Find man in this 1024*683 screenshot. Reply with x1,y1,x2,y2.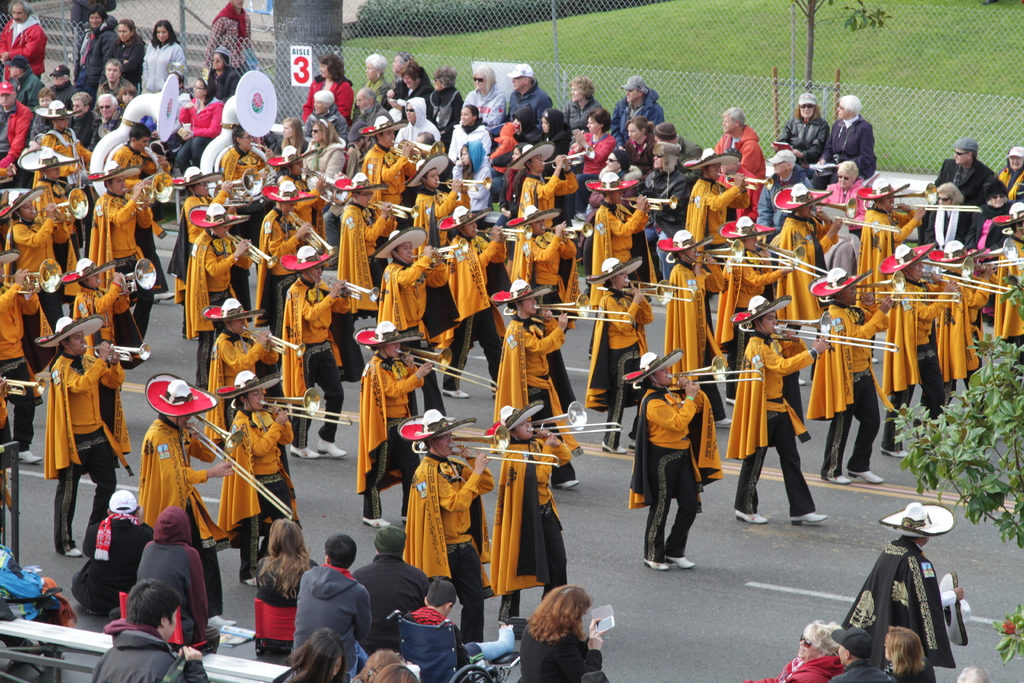
285,552,373,668.
